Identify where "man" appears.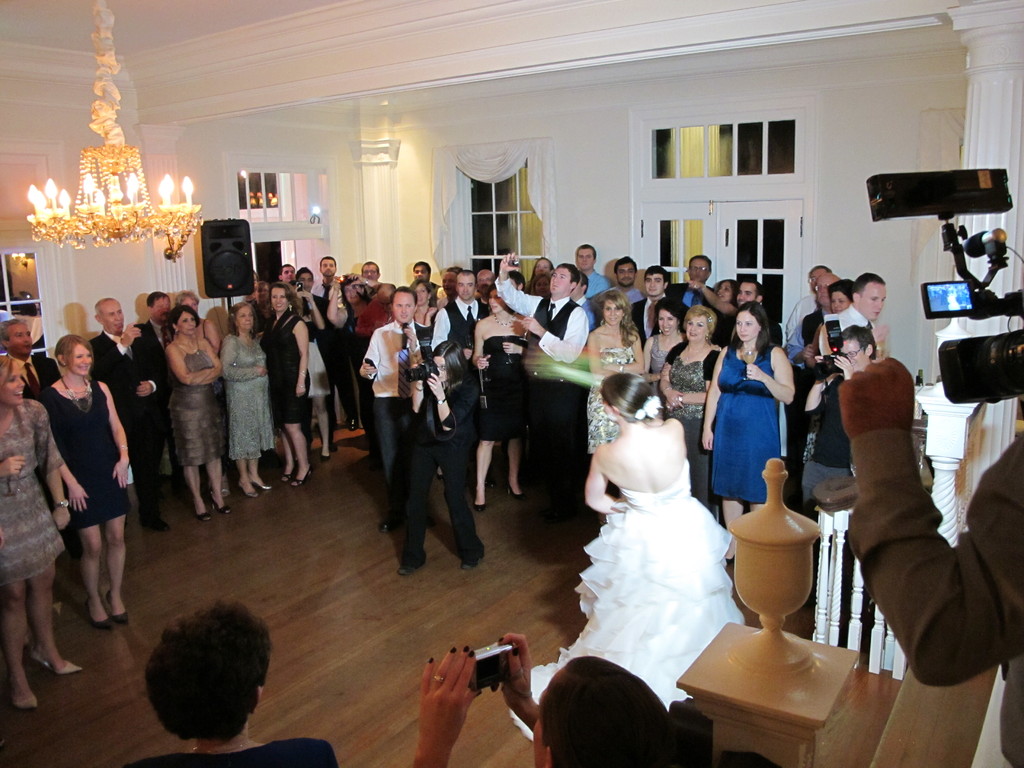
Appears at BBox(406, 259, 440, 306).
